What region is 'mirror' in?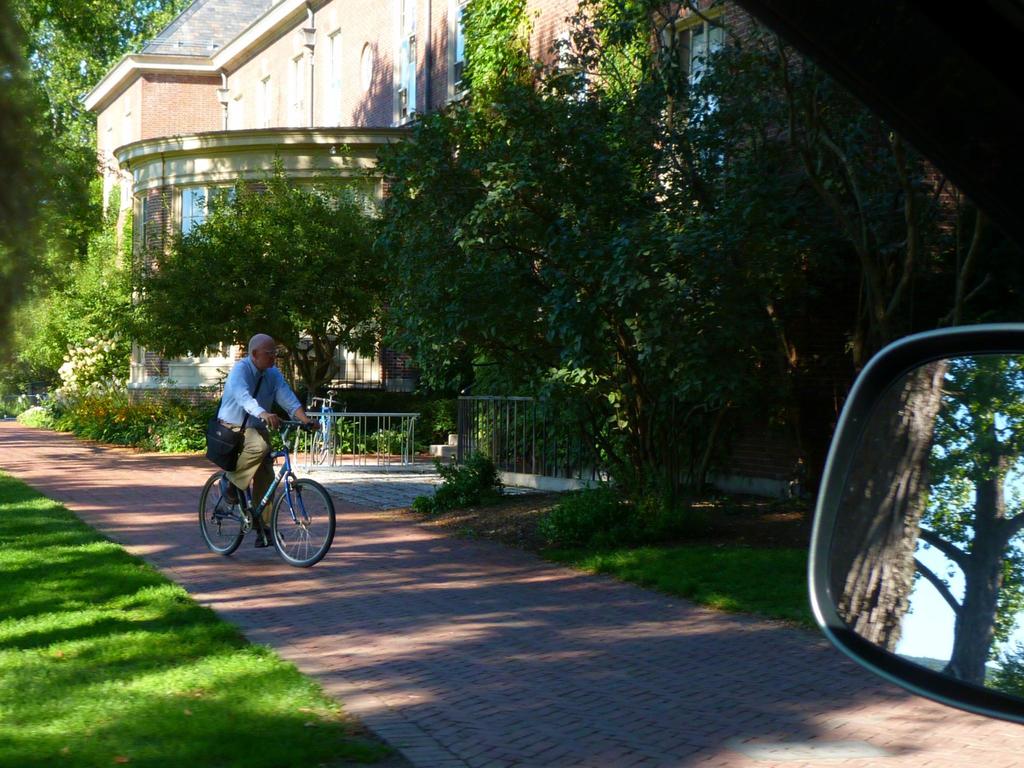
{"x1": 828, "y1": 353, "x2": 1023, "y2": 699}.
